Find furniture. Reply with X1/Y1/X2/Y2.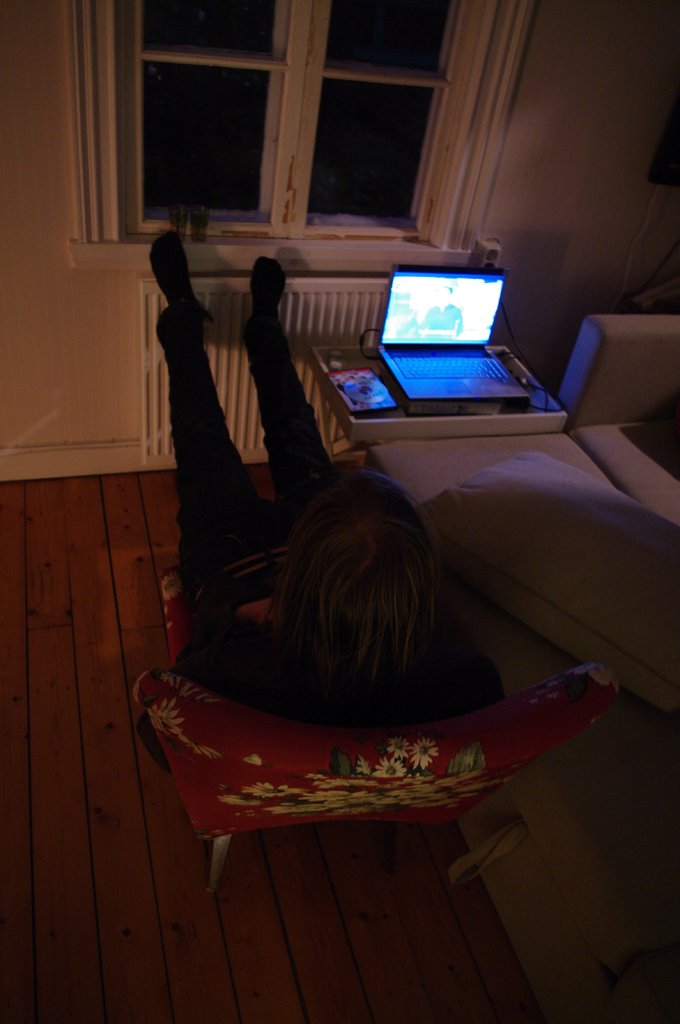
372/433/679/1023.
